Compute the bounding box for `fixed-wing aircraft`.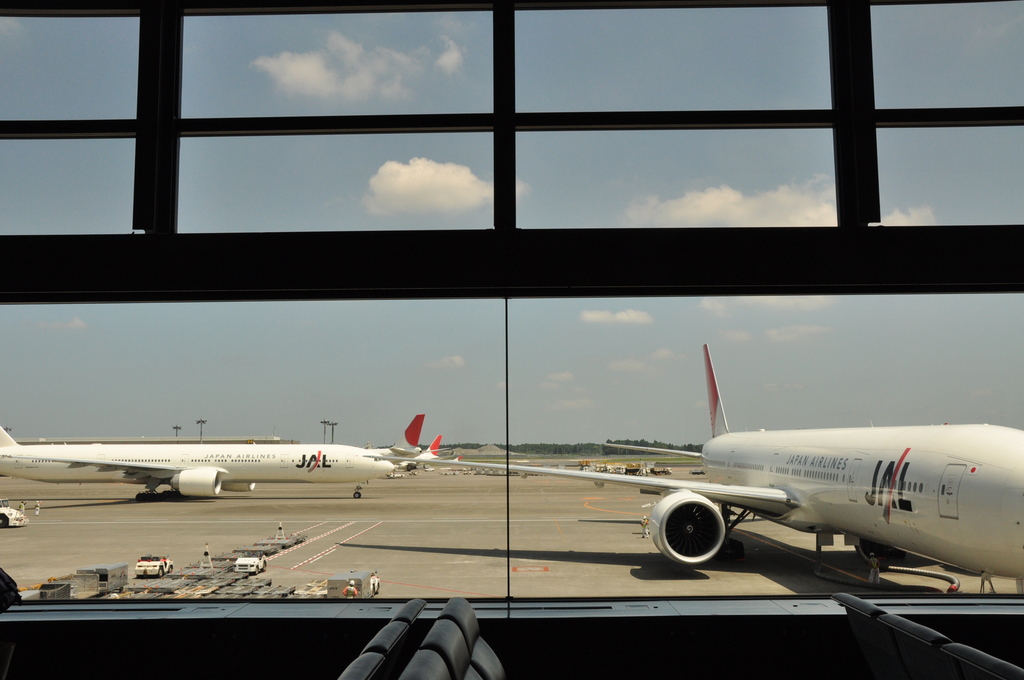
x1=0 y1=405 x2=426 y2=498.
